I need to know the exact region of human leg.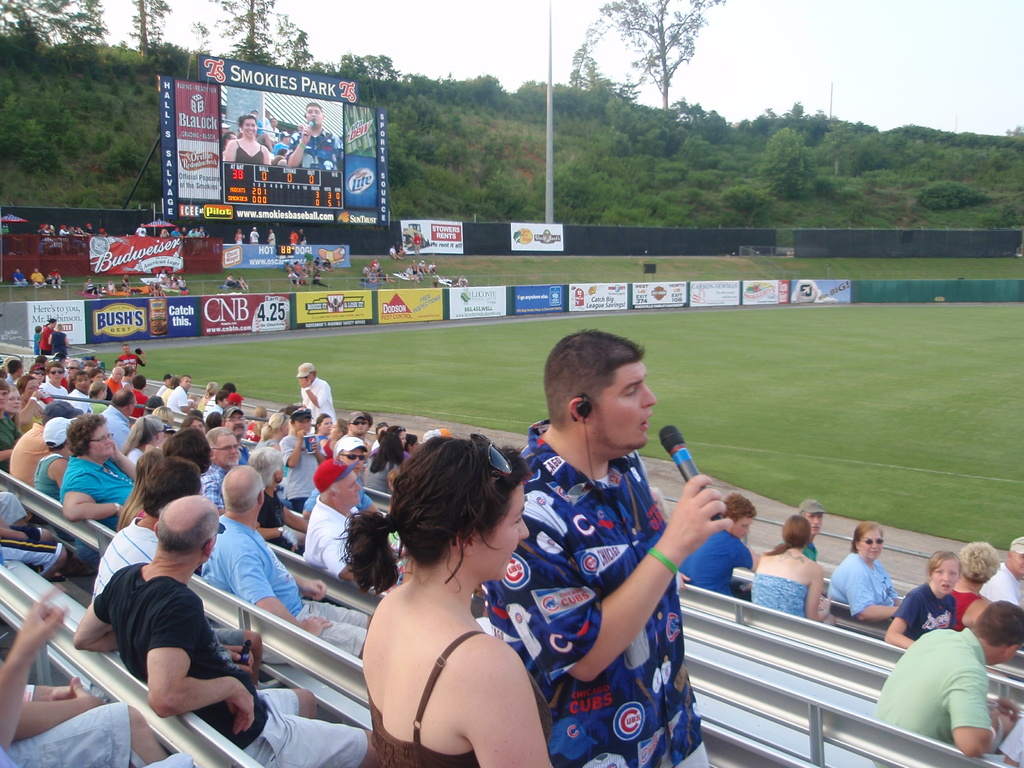
Region: {"x1": 291, "y1": 598, "x2": 372, "y2": 626}.
